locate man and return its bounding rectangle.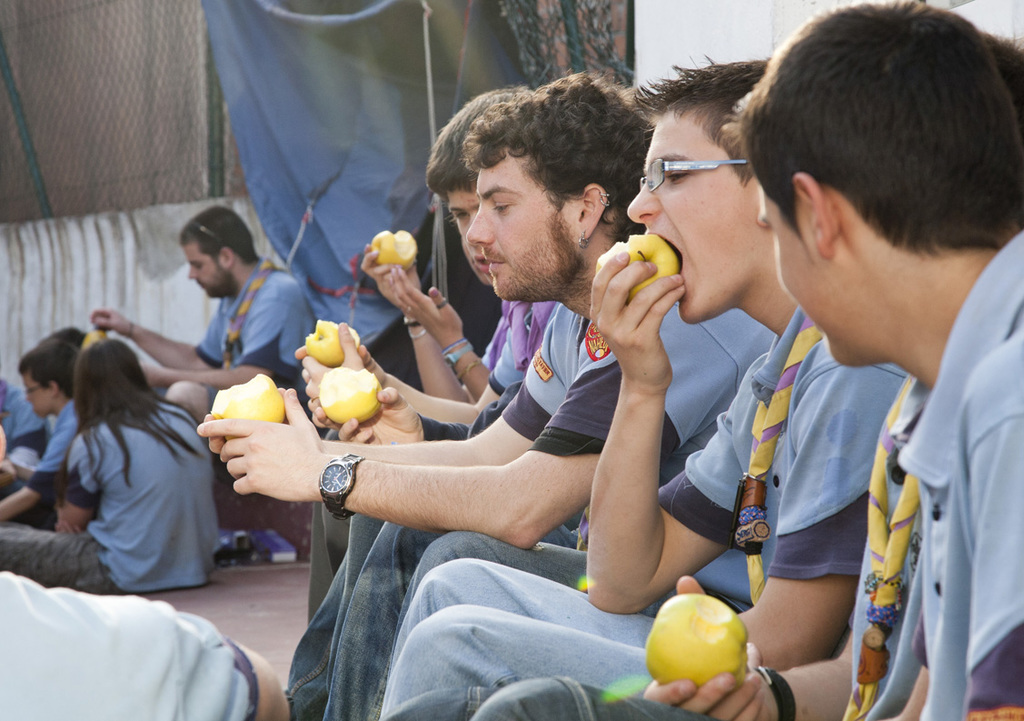
[91,203,318,423].
